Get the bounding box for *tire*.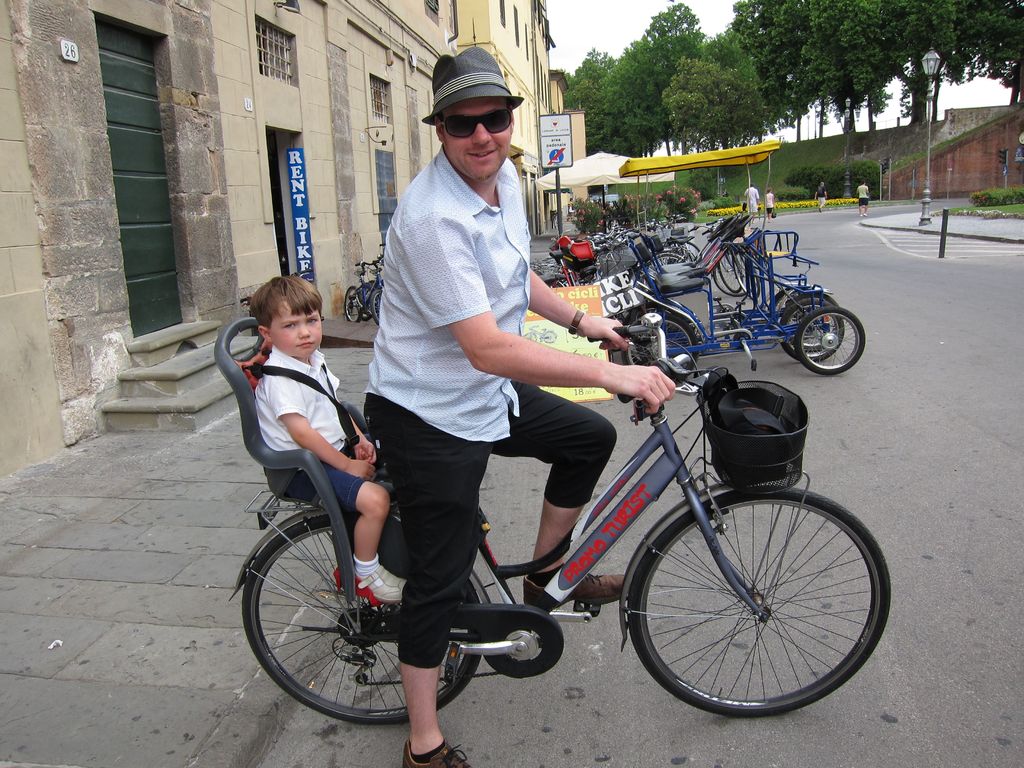
detection(714, 249, 747, 295).
